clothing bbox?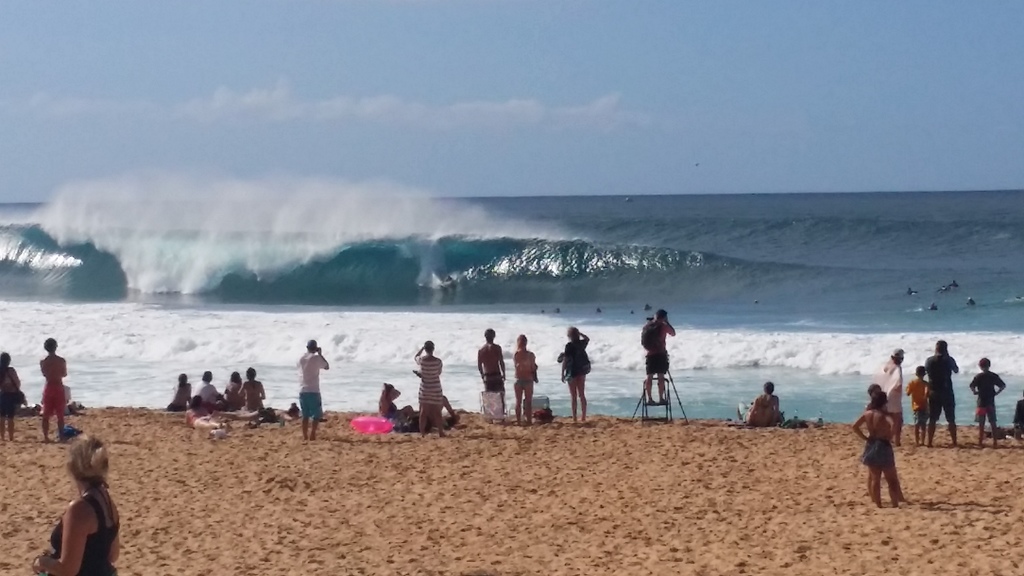
pyautogui.locateOnScreen(42, 384, 68, 413)
